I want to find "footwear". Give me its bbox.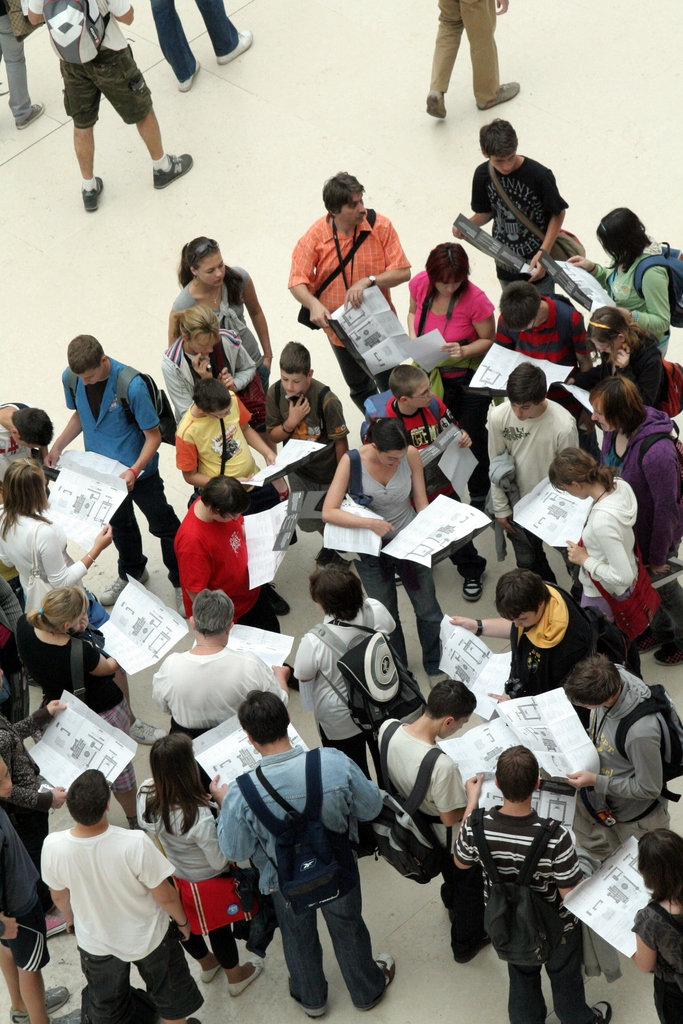
select_region(7, 984, 72, 1023).
